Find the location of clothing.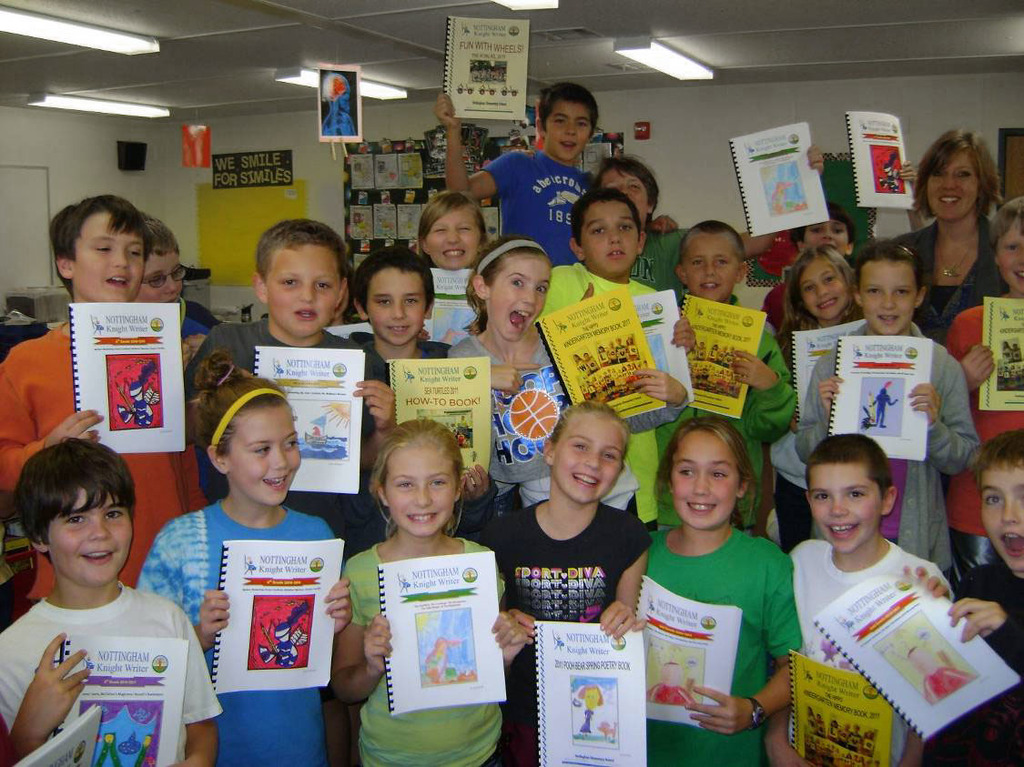
Location: {"left": 442, "top": 332, "right": 573, "bottom": 523}.
